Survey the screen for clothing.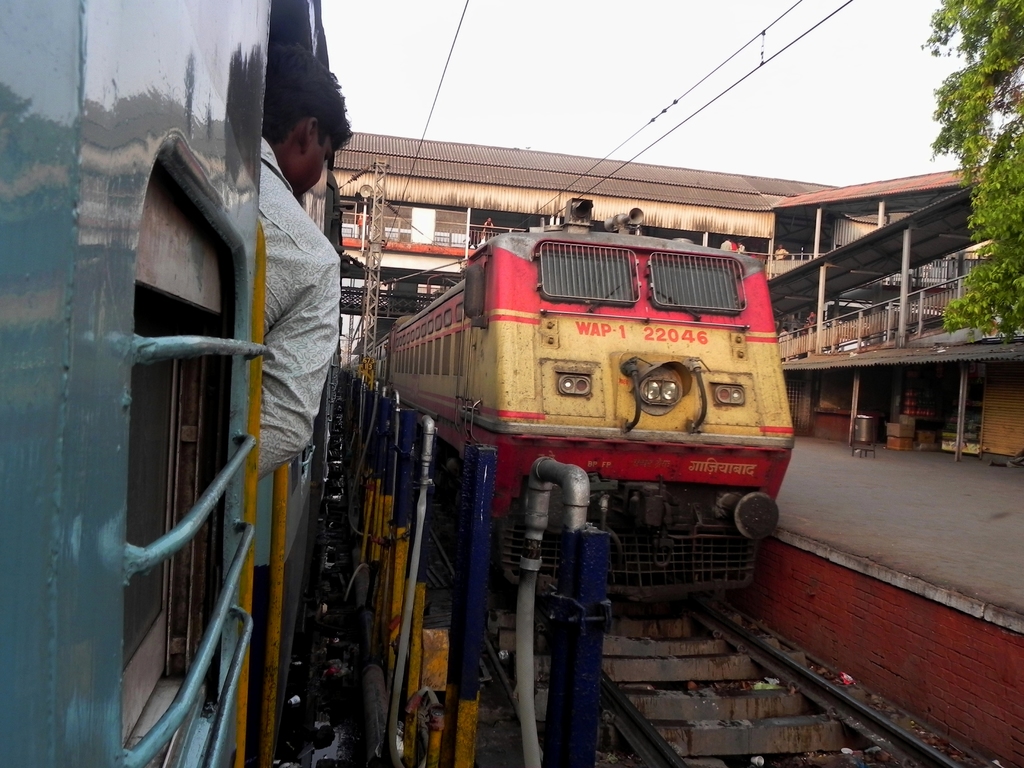
Survey found: bbox=[224, 162, 351, 476].
